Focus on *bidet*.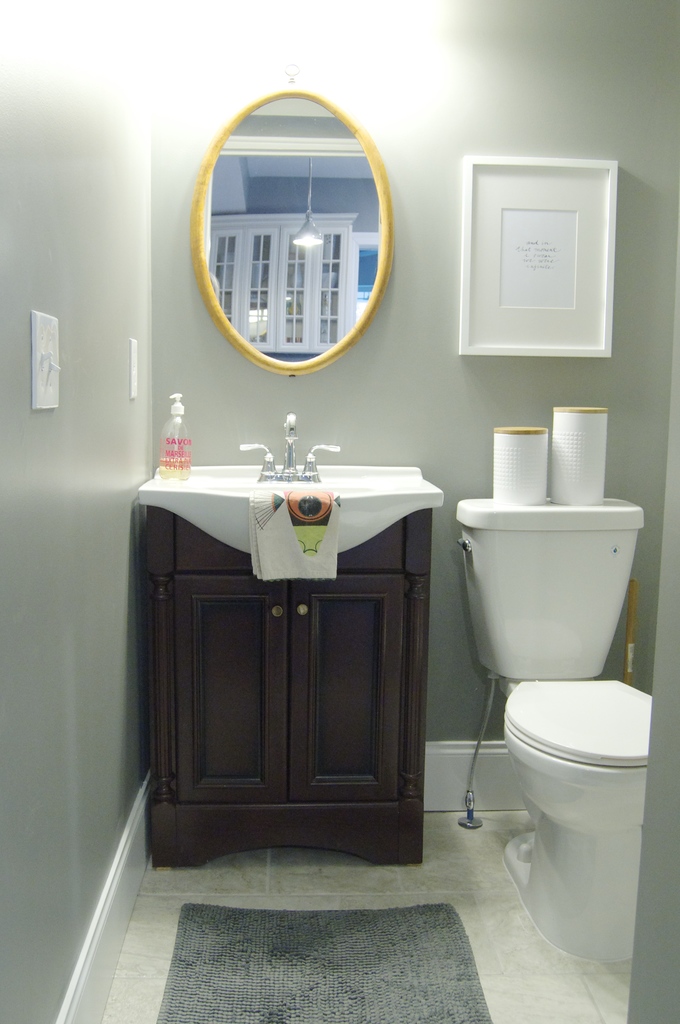
Focused at bbox=[503, 678, 645, 966].
